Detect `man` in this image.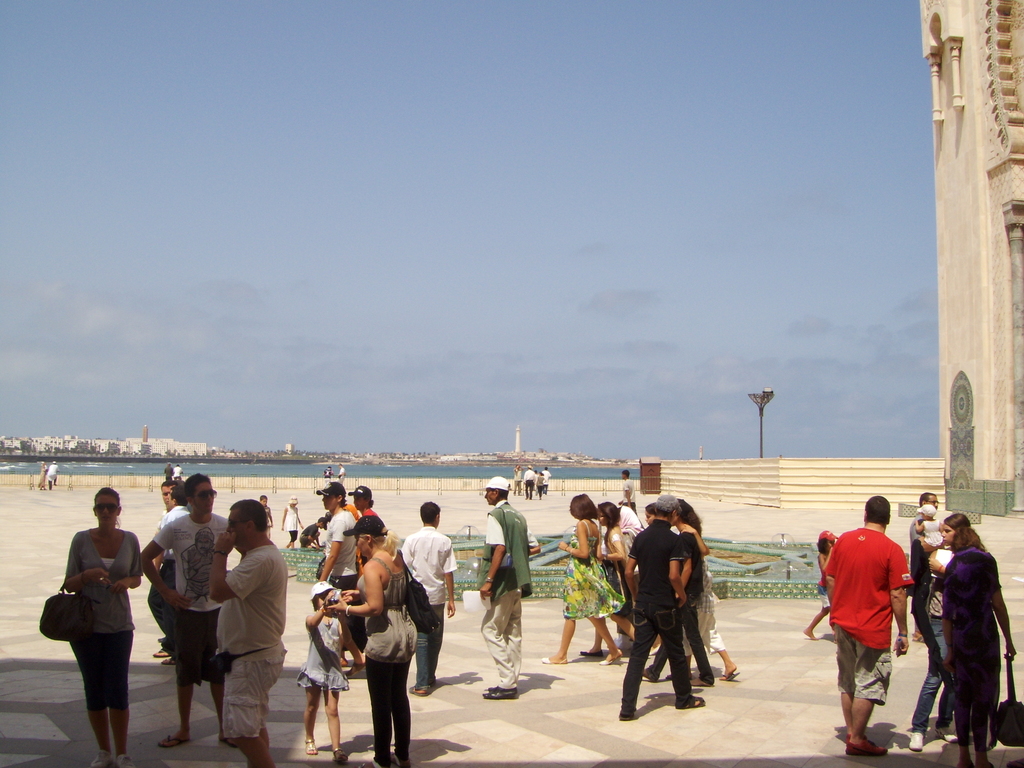
Detection: rect(147, 479, 177, 666).
